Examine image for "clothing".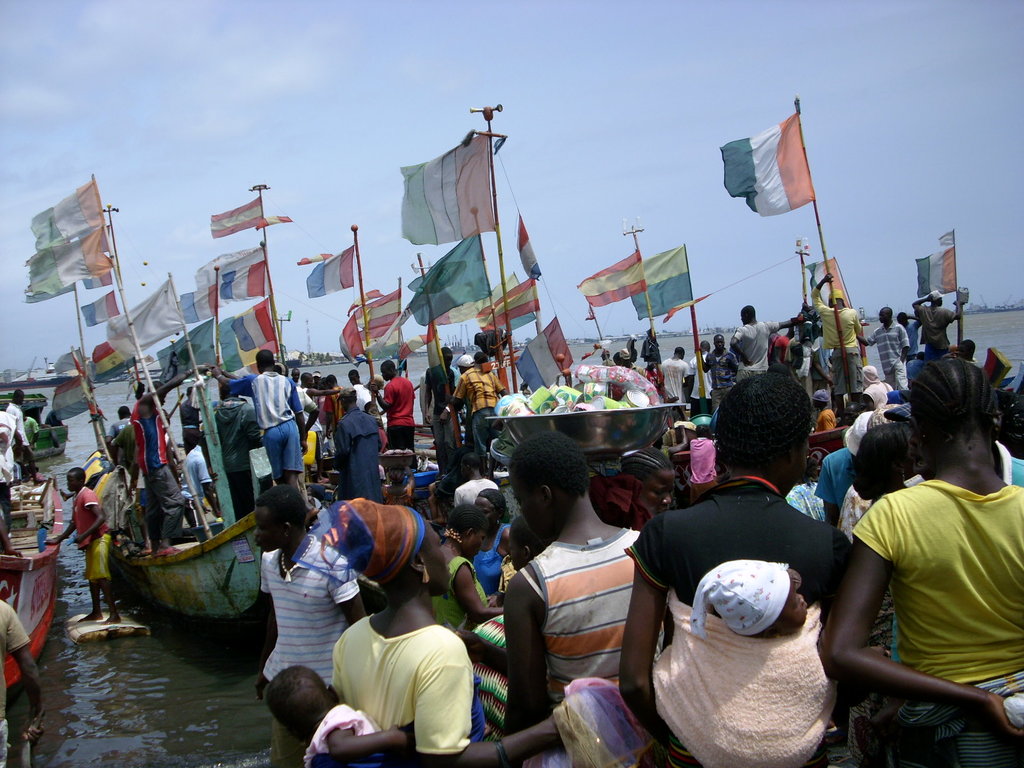
Examination result: 106,410,134,447.
